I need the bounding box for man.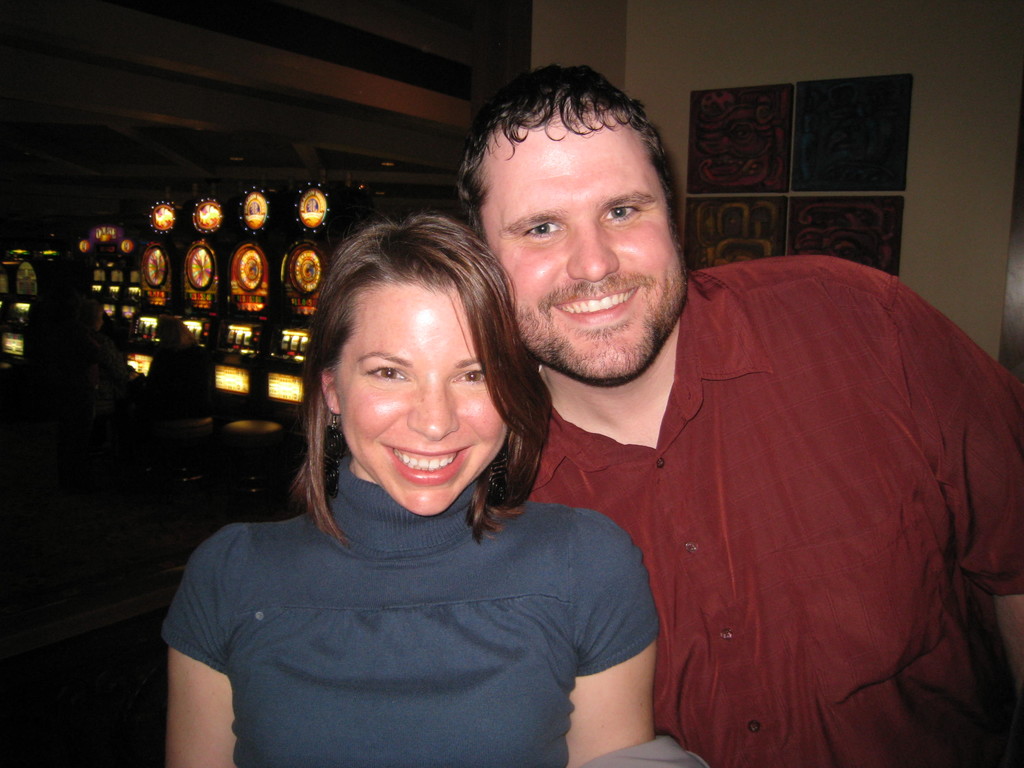
Here it is: 451,93,992,753.
